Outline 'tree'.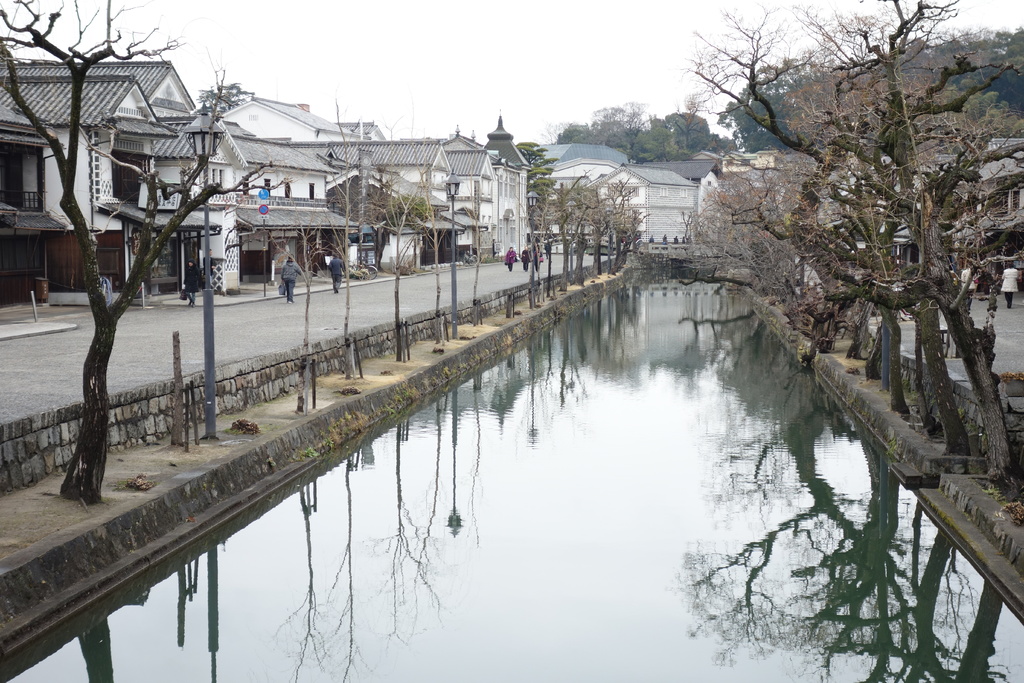
Outline: box(401, 158, 461, 345).
